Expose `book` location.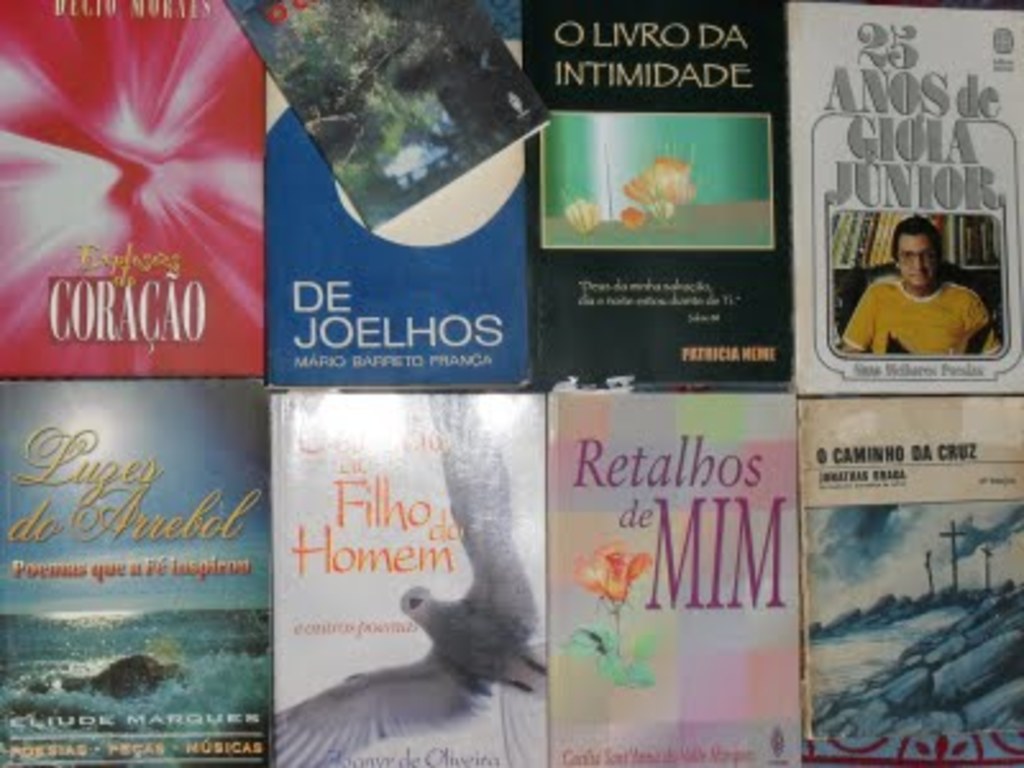
Exposed at Rect(274, 387, 556, 765).
